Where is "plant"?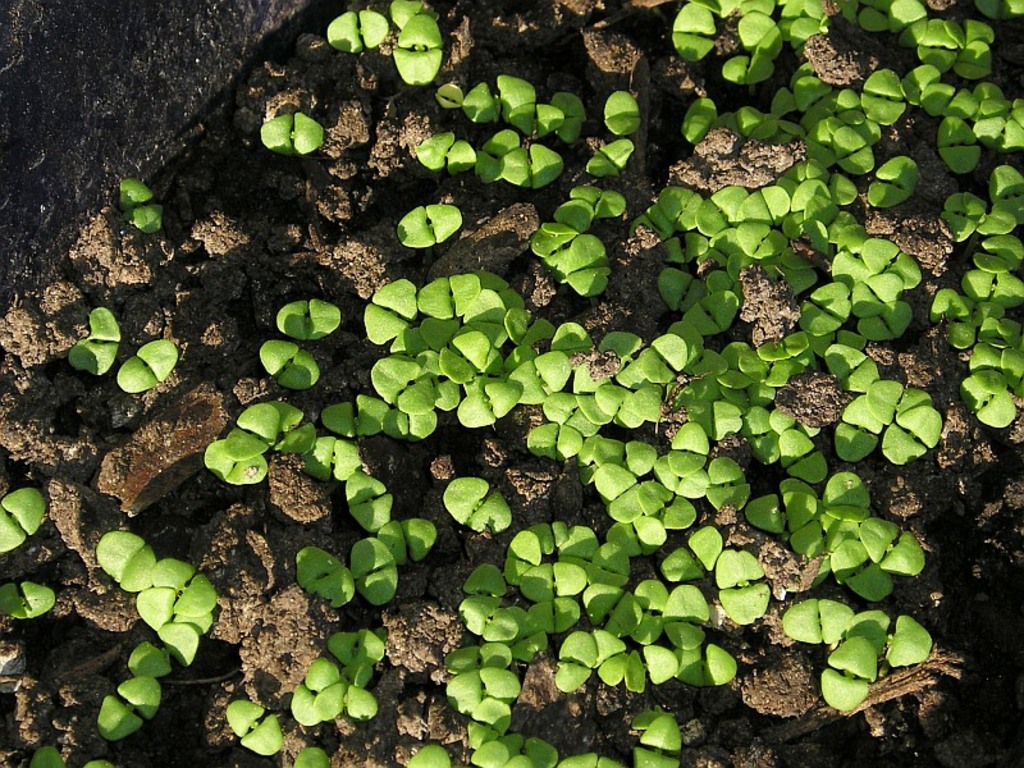
rect(328, 8, 383, 50).
